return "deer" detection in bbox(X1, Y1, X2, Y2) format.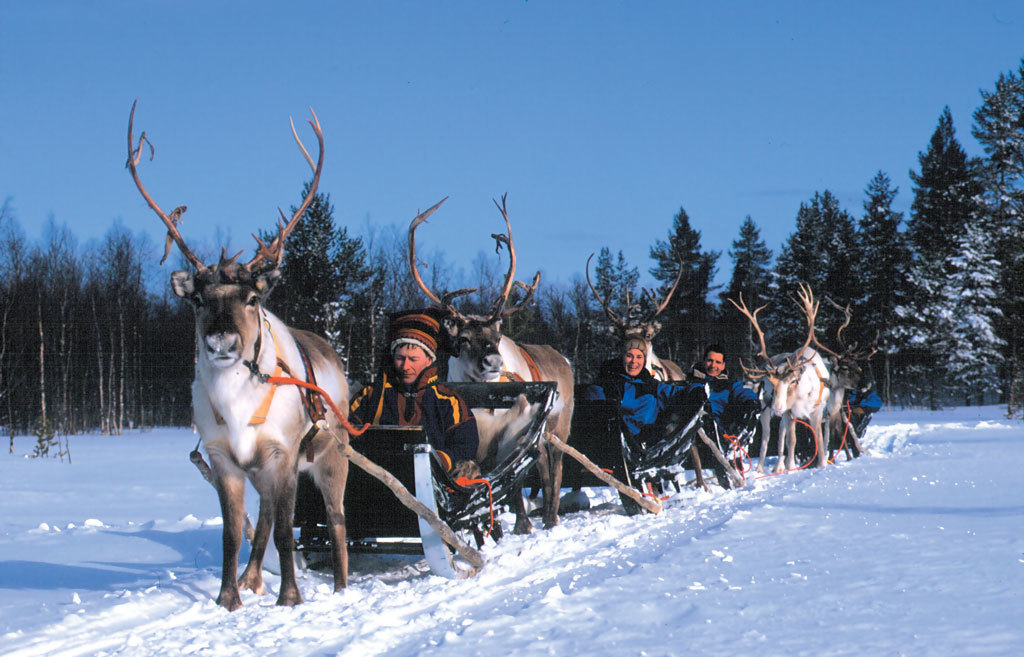
bbox(728, 275, 840, 466).
